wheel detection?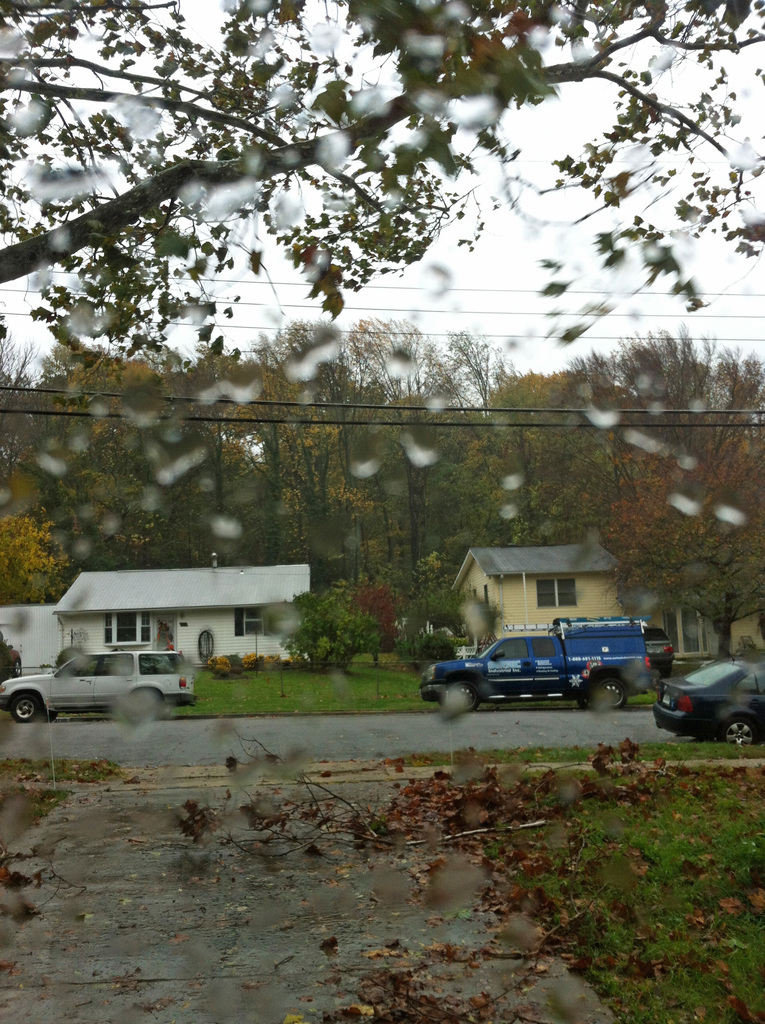
x1=9, y1=697, x2=42, y2=723
